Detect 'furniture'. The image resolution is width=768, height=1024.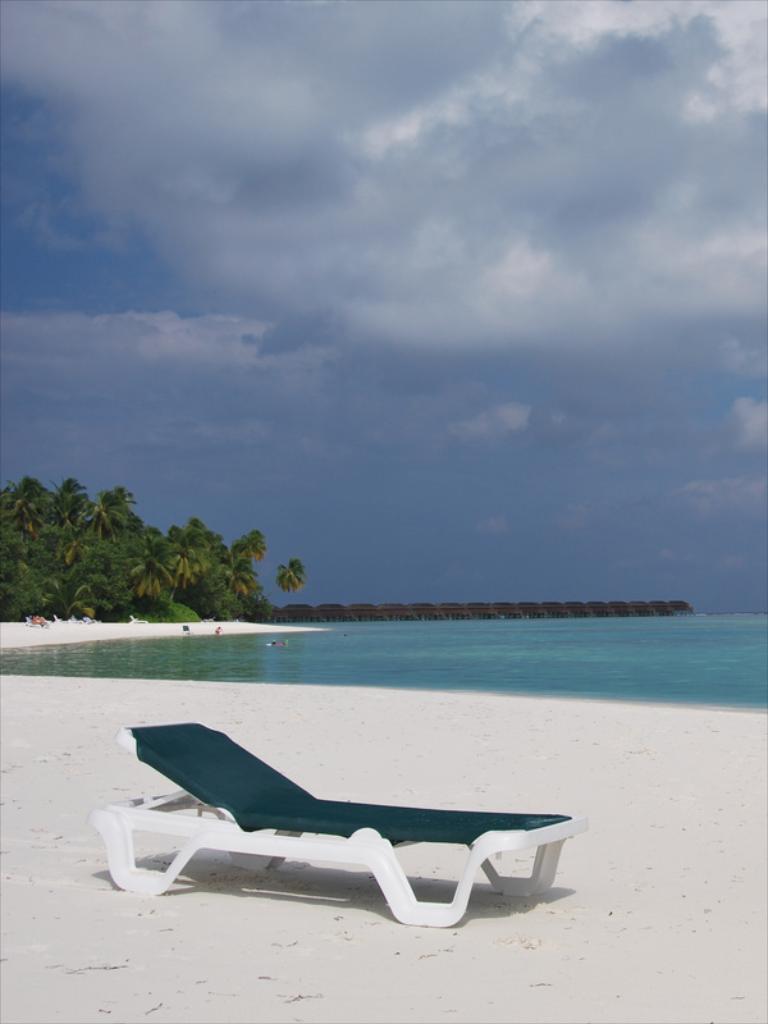
86, 723, 589, 925.
